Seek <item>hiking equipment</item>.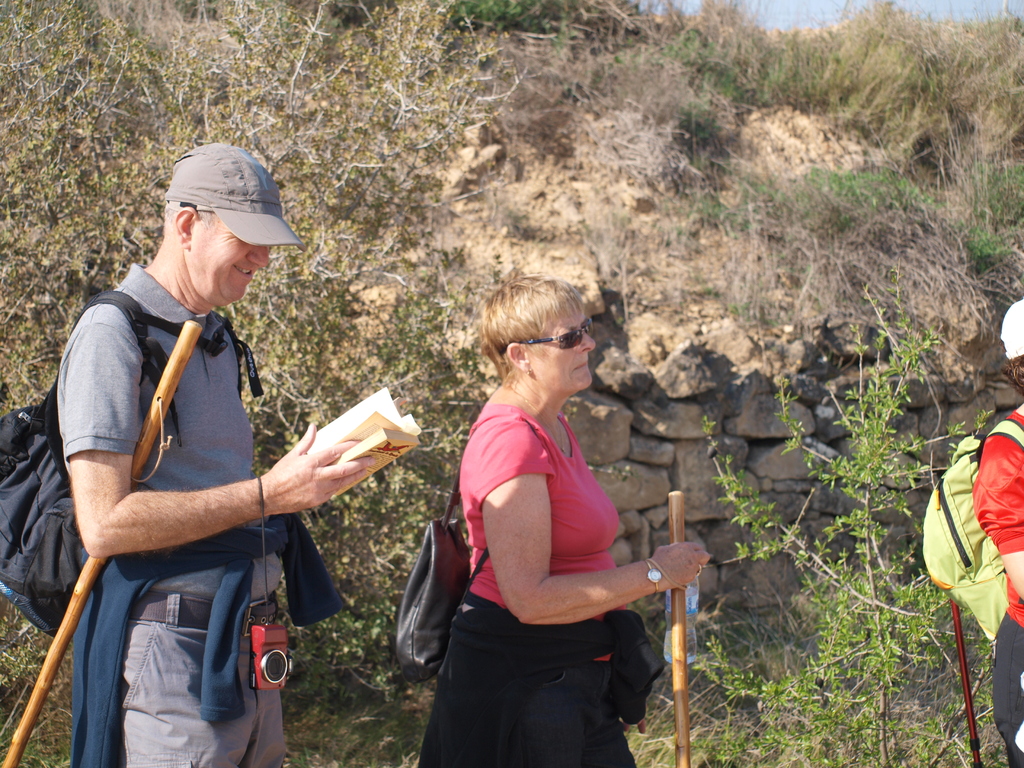
pyautogui.locateOnScreen(394, 417, 551, 678).
